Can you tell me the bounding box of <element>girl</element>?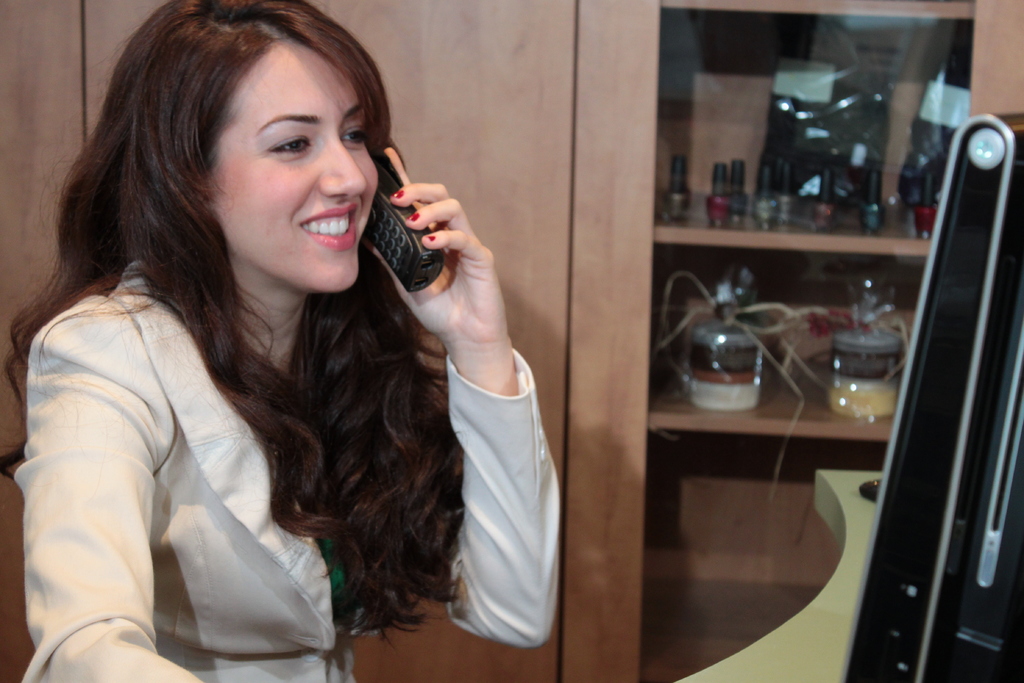
(left=0, top=0, right=562, bottom=682).
